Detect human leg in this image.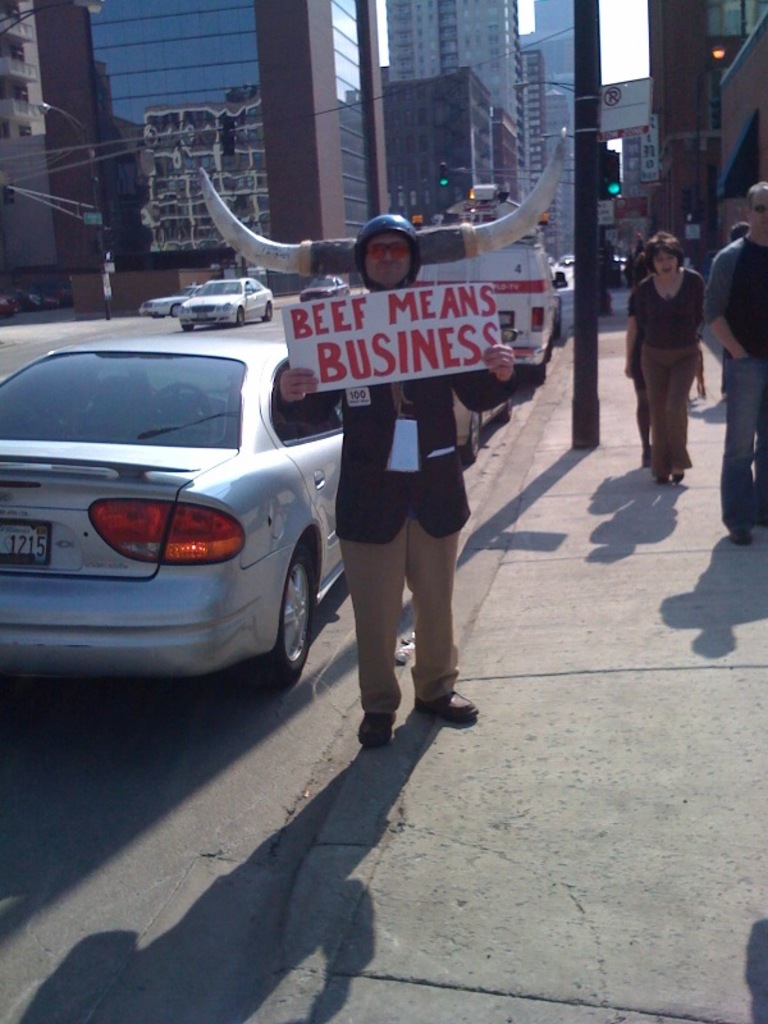
Detection: bbox=(636, 343, 667, 485).
